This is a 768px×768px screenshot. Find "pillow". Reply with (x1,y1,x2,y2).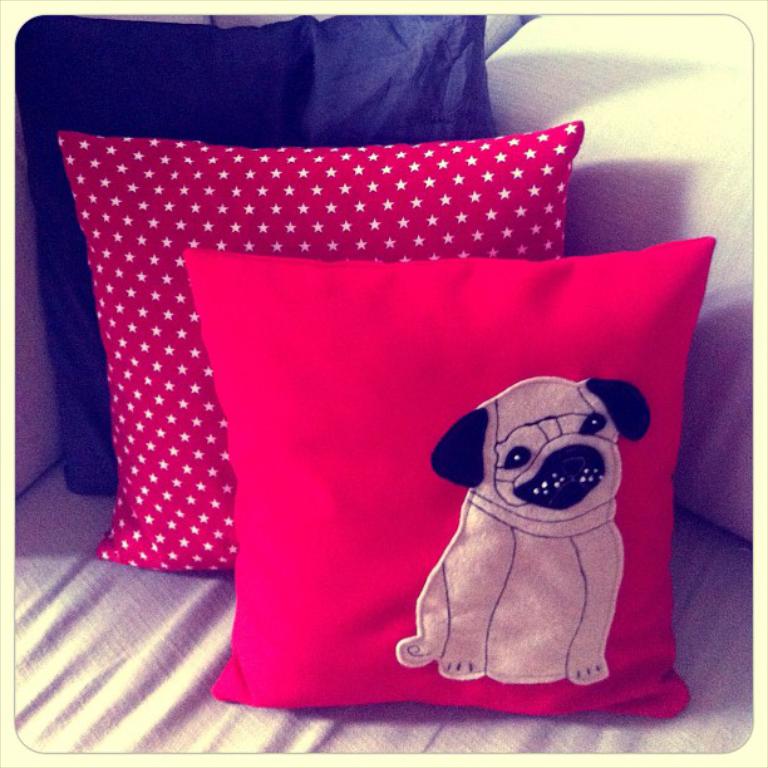
(38,11,511,492).
